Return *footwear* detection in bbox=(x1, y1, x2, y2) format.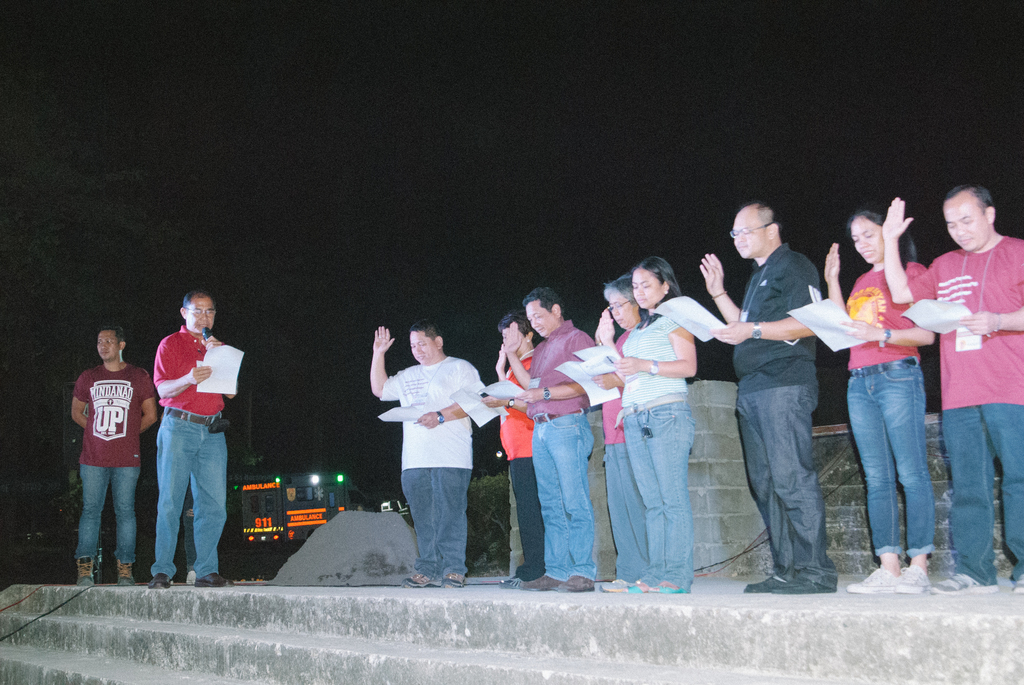
bbox=(552, 572, 592, 590).
